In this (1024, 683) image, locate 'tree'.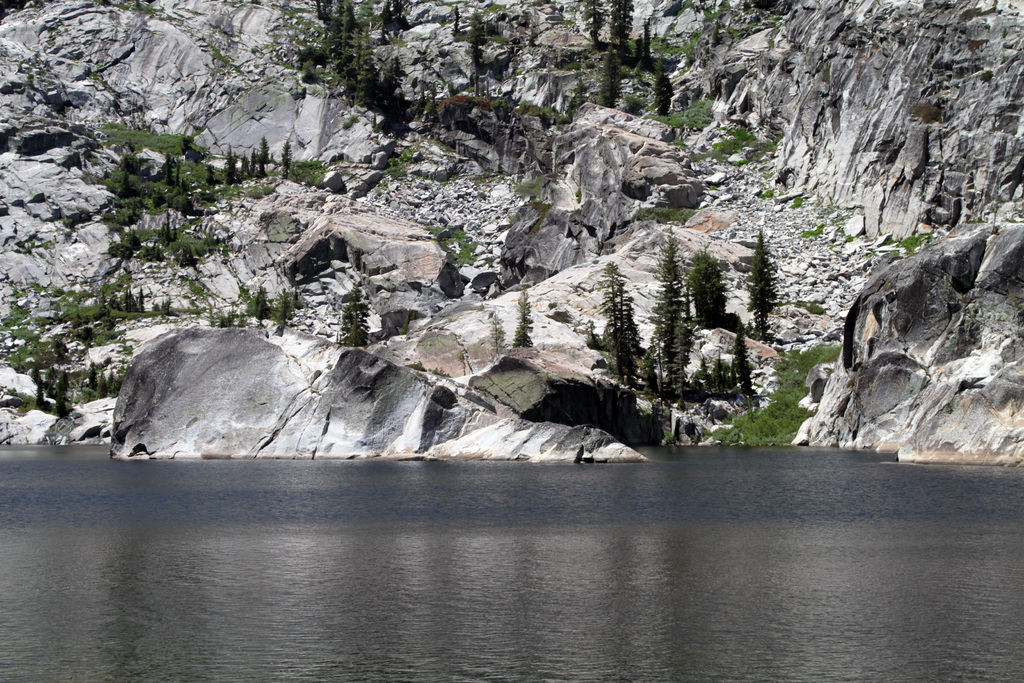
Bounding box: (x1=686, y1=242, x2=739, y2=319).
